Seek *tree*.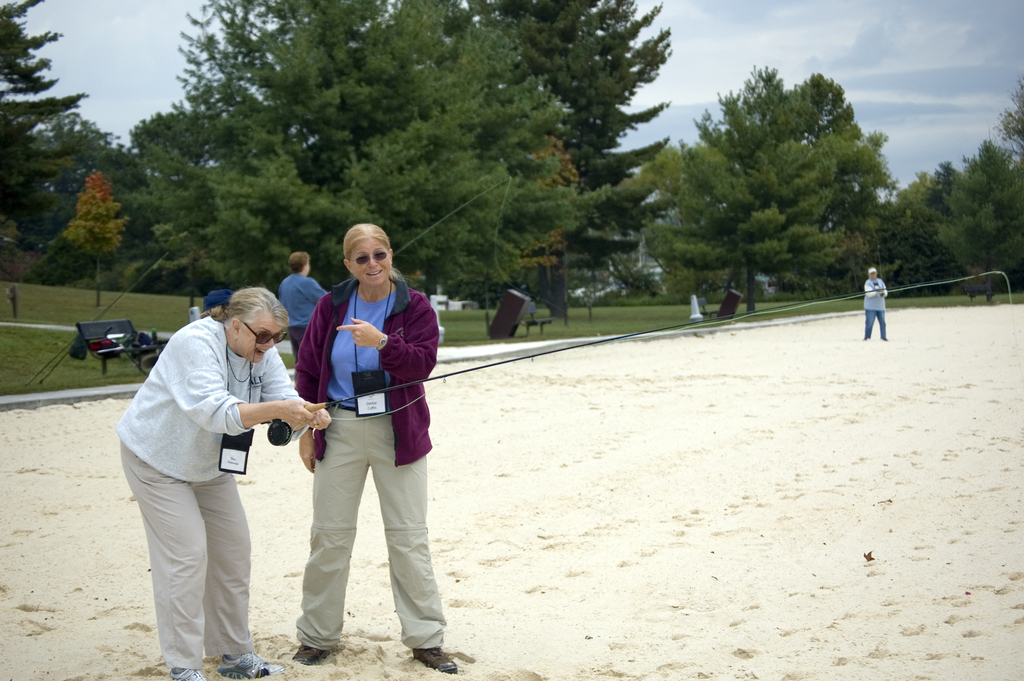
region(173, 0, 586, 307).
